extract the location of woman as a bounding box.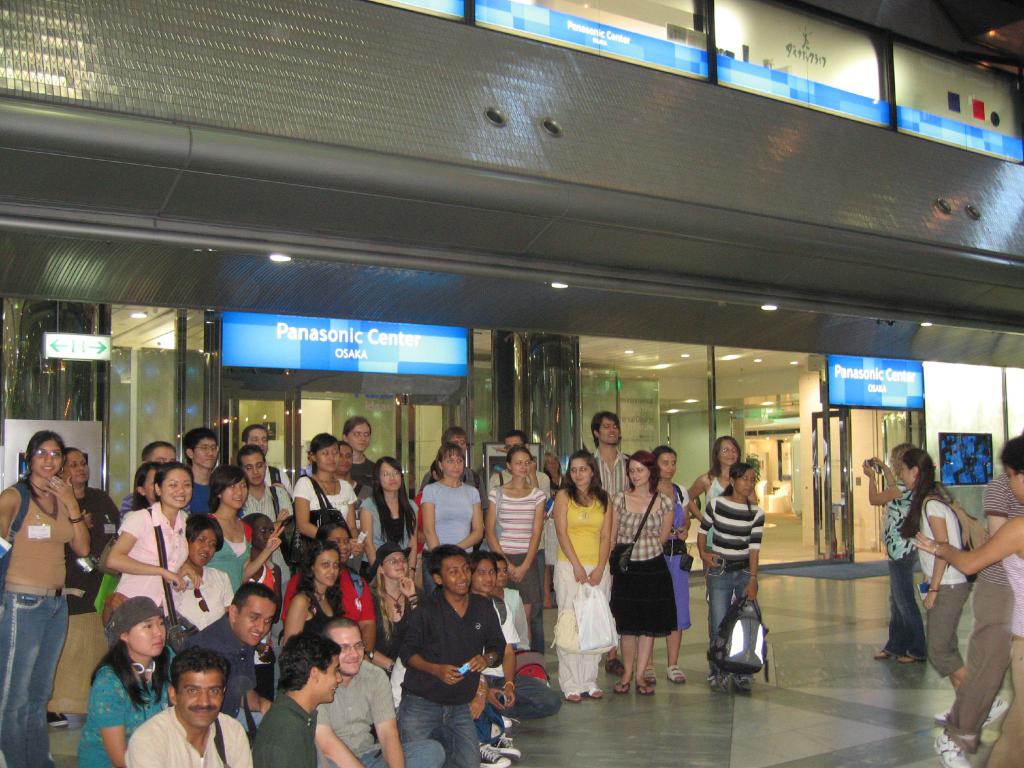
<bbox>908, 433, 1023, 767</bbox>.
